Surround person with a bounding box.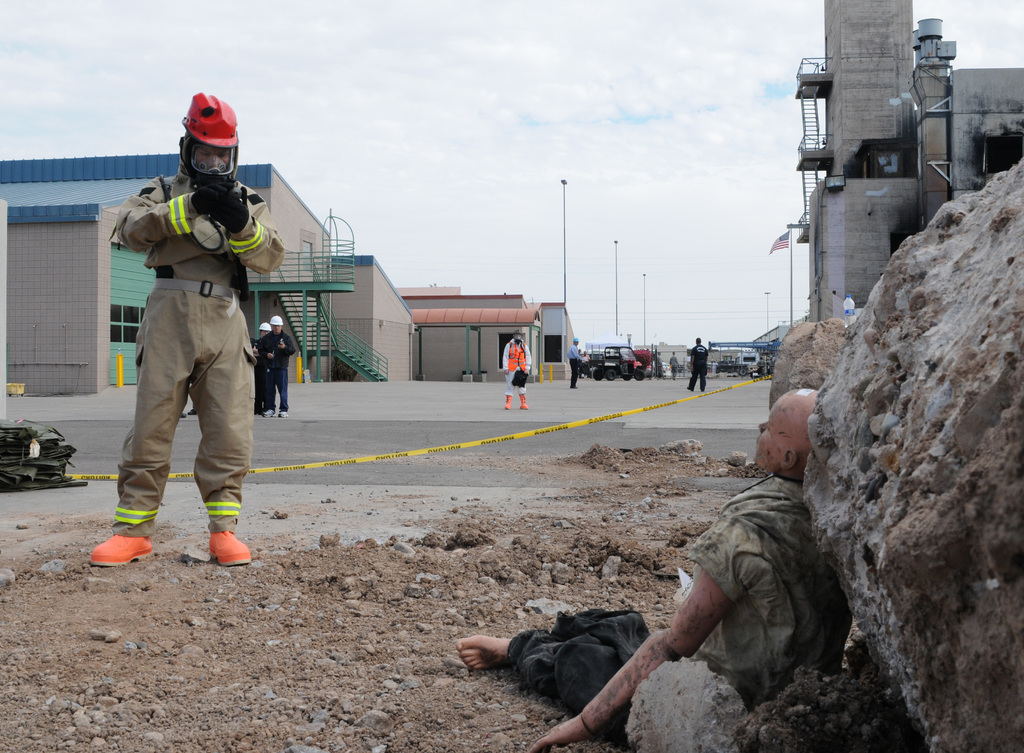
(257,313,292,411).
